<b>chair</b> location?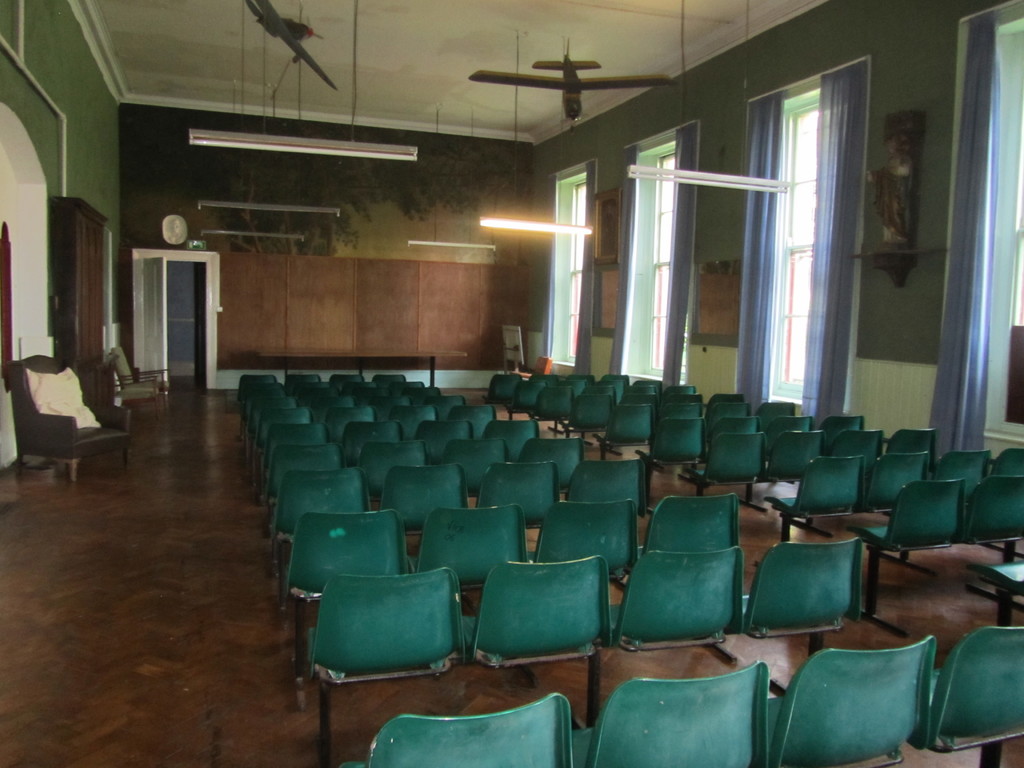
locate(259, 404, 313, 500)
